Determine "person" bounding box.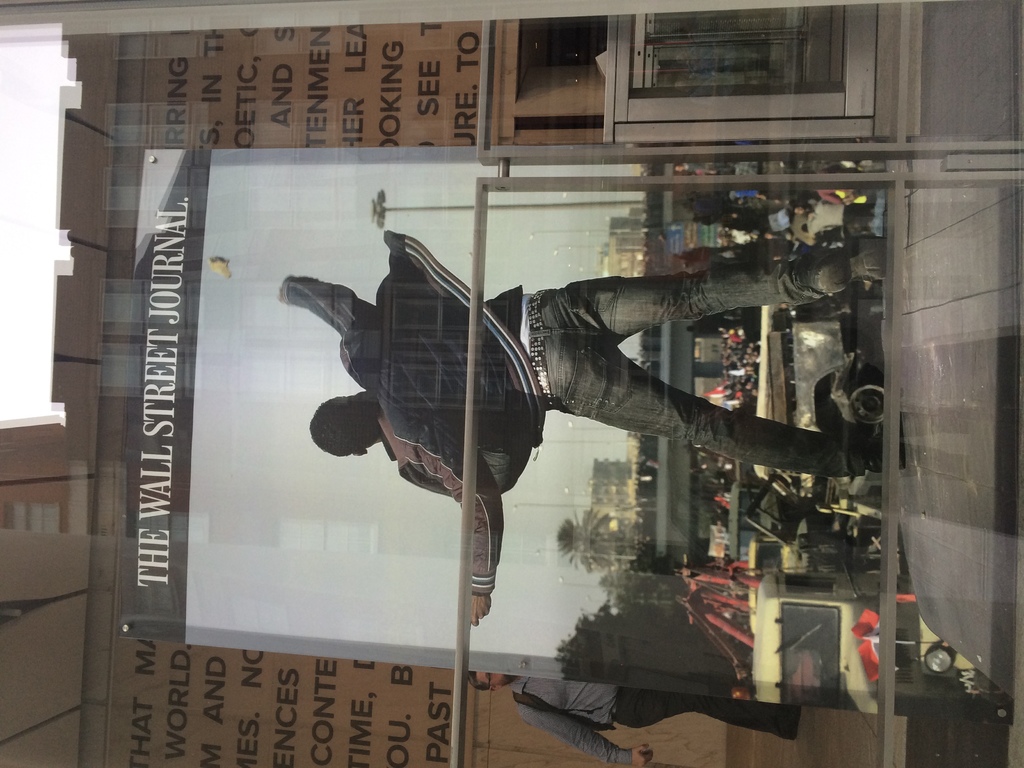
Determined: {"x1": 788, "y1": 193, "x2": 878, "y2": 243}.
